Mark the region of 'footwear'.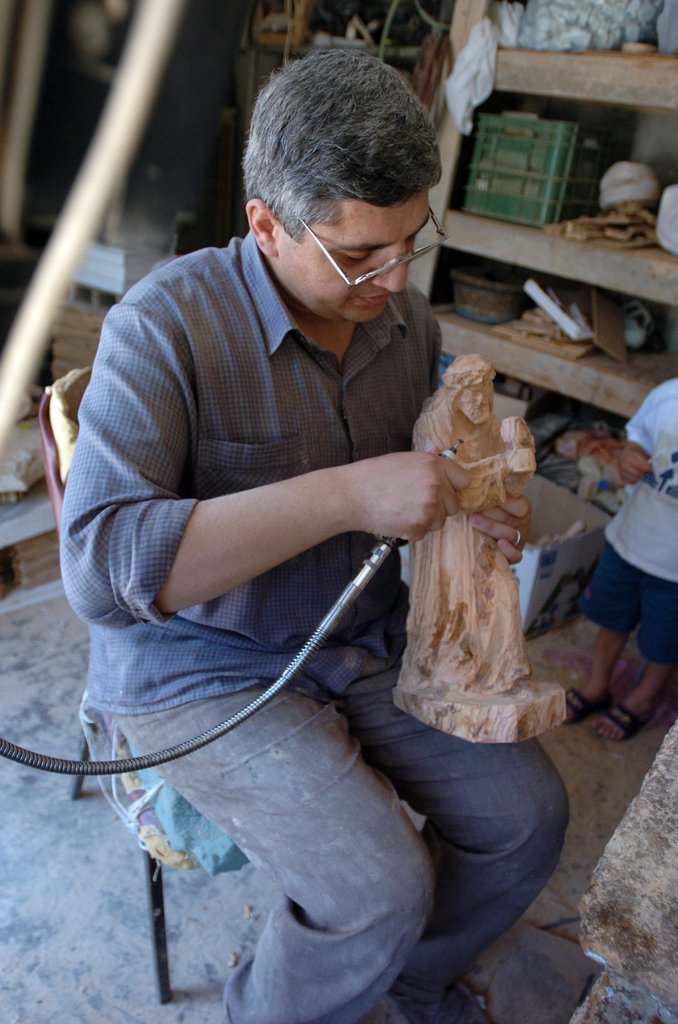
Region: x1=564, y1=691, x2=599, y2=725.
